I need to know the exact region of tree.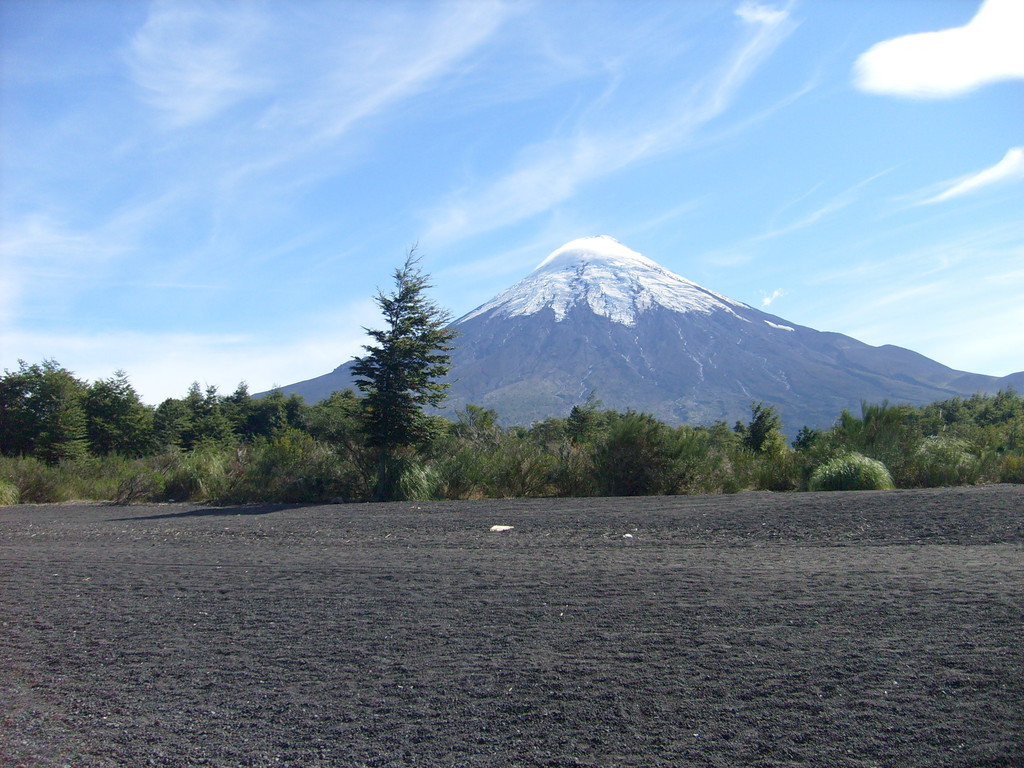
Region: <bbox>704, 420, 732, 449</bbox>.
